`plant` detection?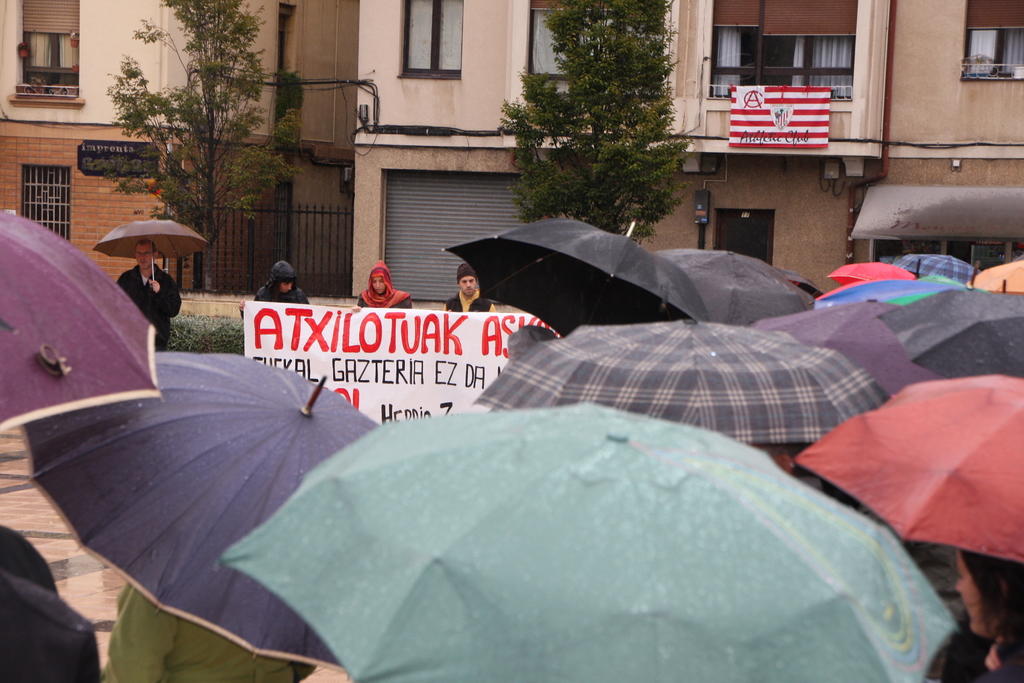
select_region(17, 42, 31, 47)
